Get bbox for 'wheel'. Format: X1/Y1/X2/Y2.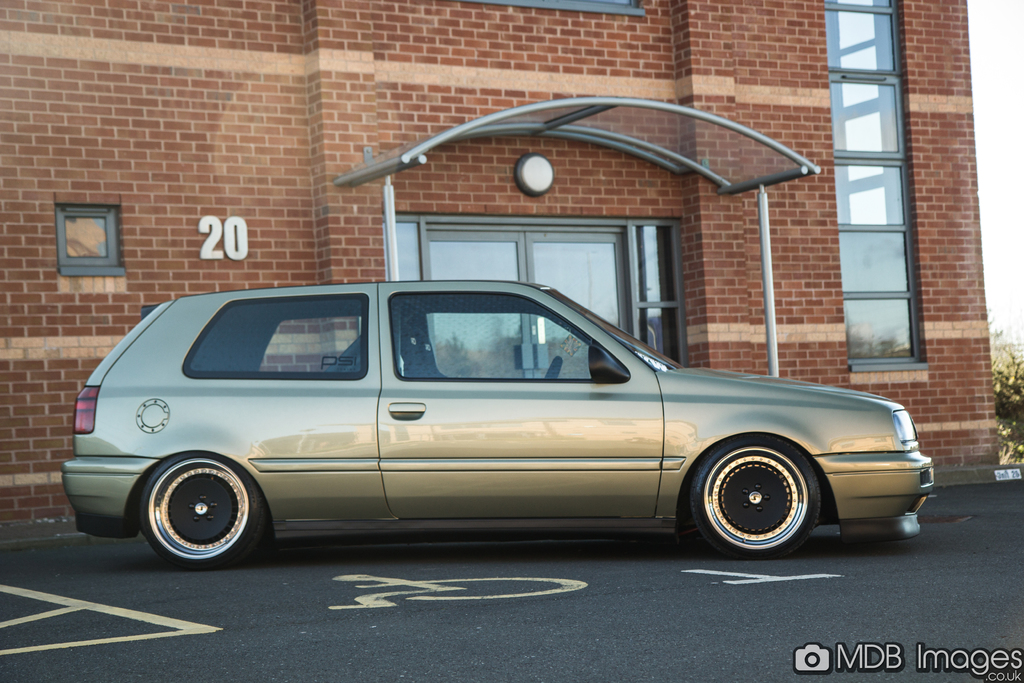
547/358/563/388.
